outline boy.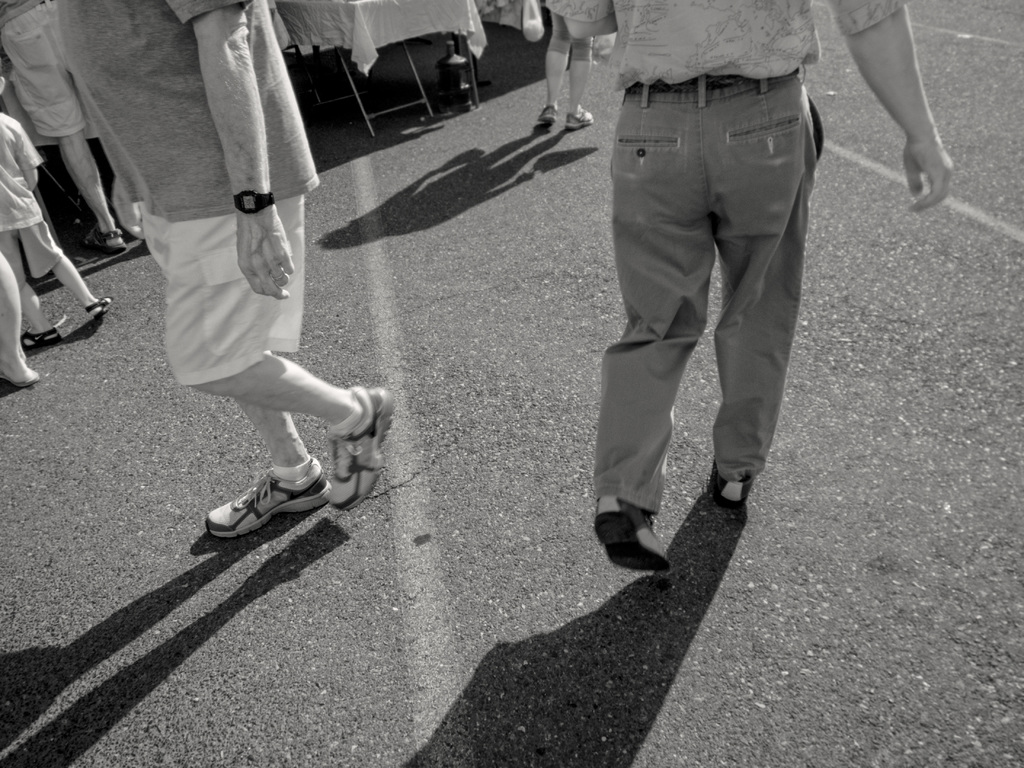
Outline: box=[0, 65, 120, 358].
